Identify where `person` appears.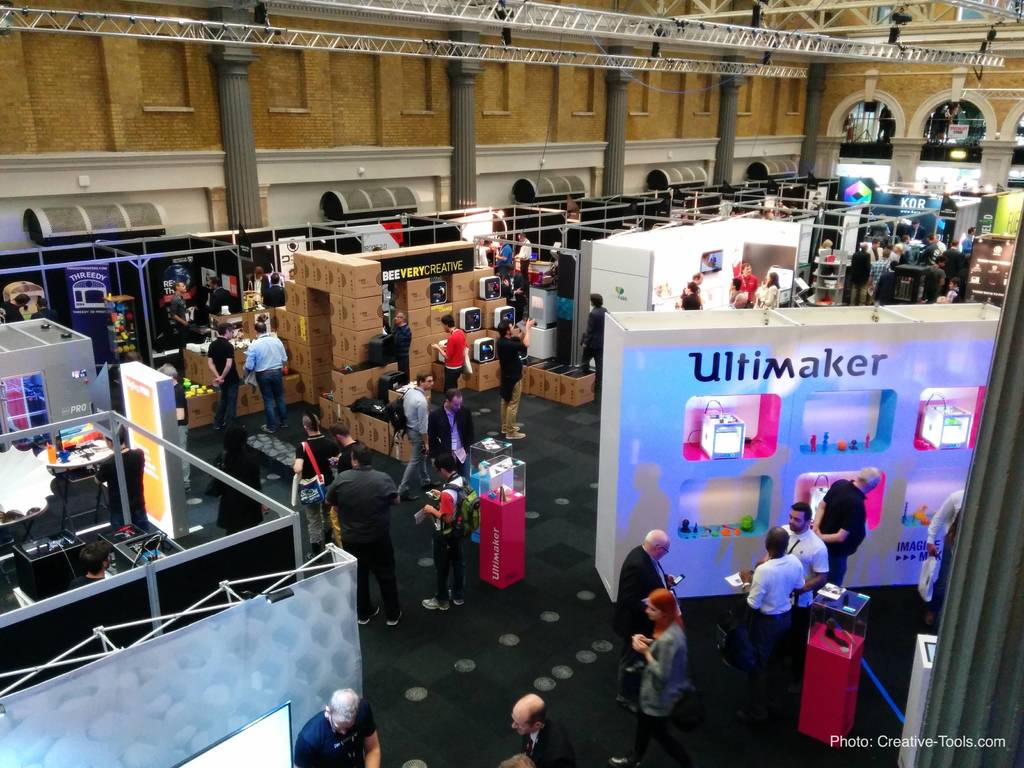
Appears at bbox(429, 312, 469, 397).
